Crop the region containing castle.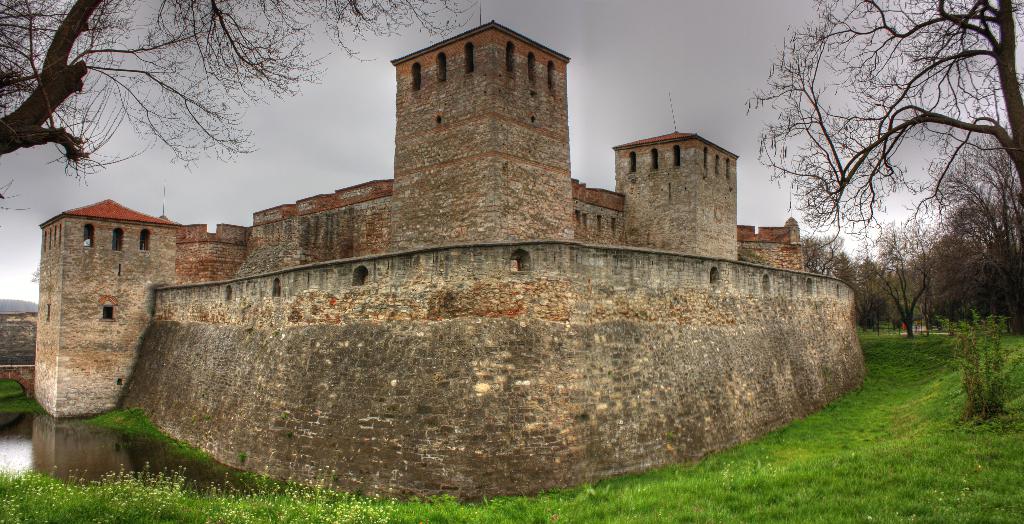
Crop region: [72, 10, 868, 485].
